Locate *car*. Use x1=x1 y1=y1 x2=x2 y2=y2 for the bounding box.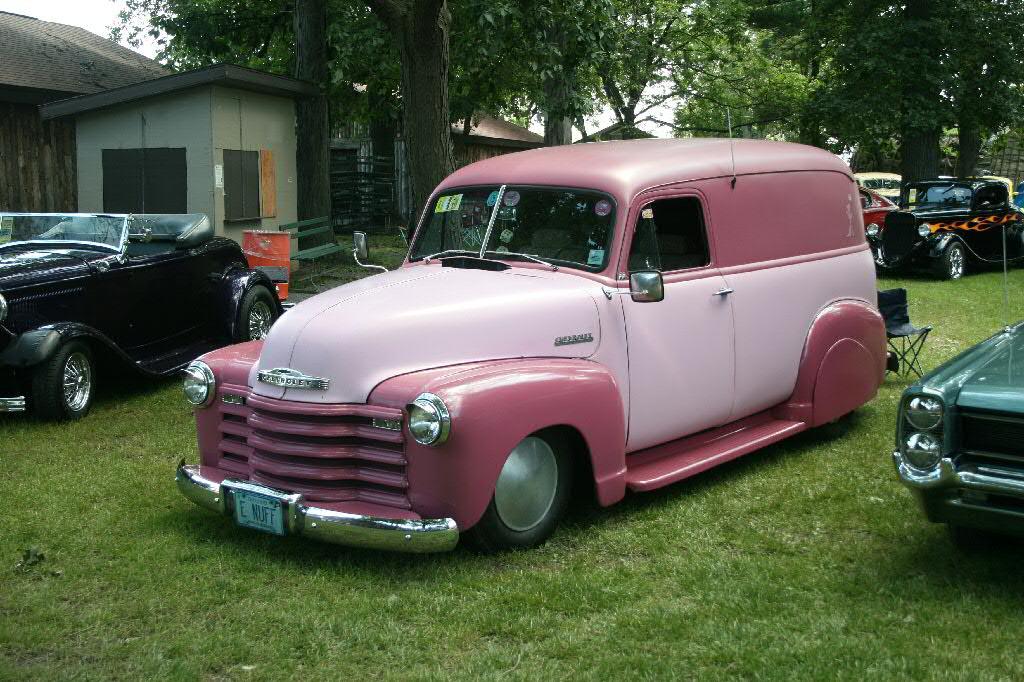
x1=0 y1=206 x2=283 y2=416.
